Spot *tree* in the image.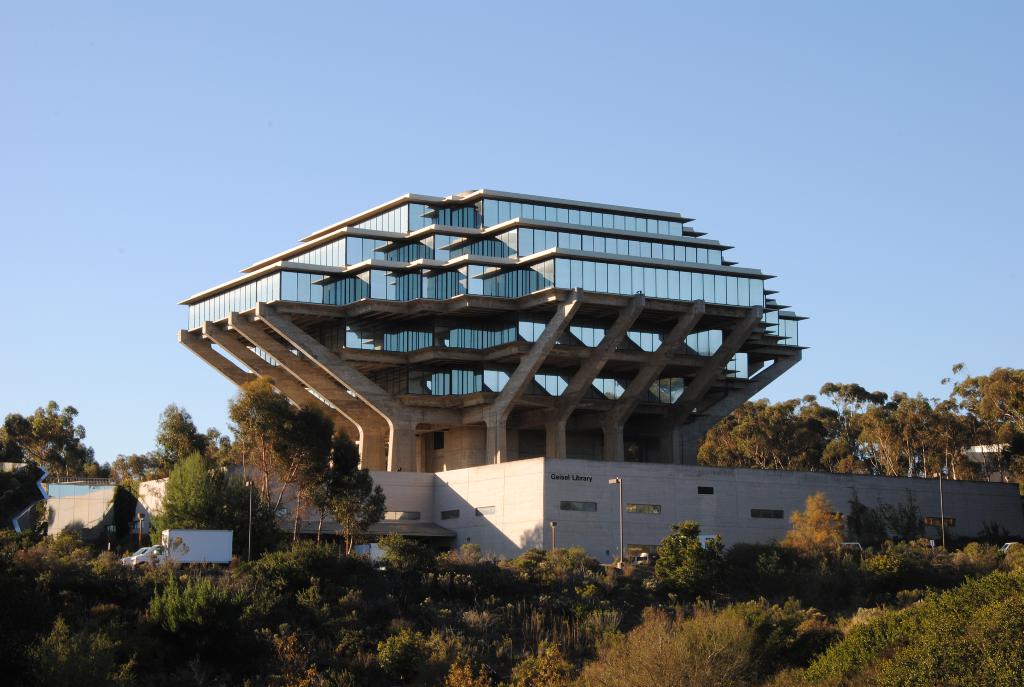
*tree* found at left=806, top=380, right=886, bottom=423.
